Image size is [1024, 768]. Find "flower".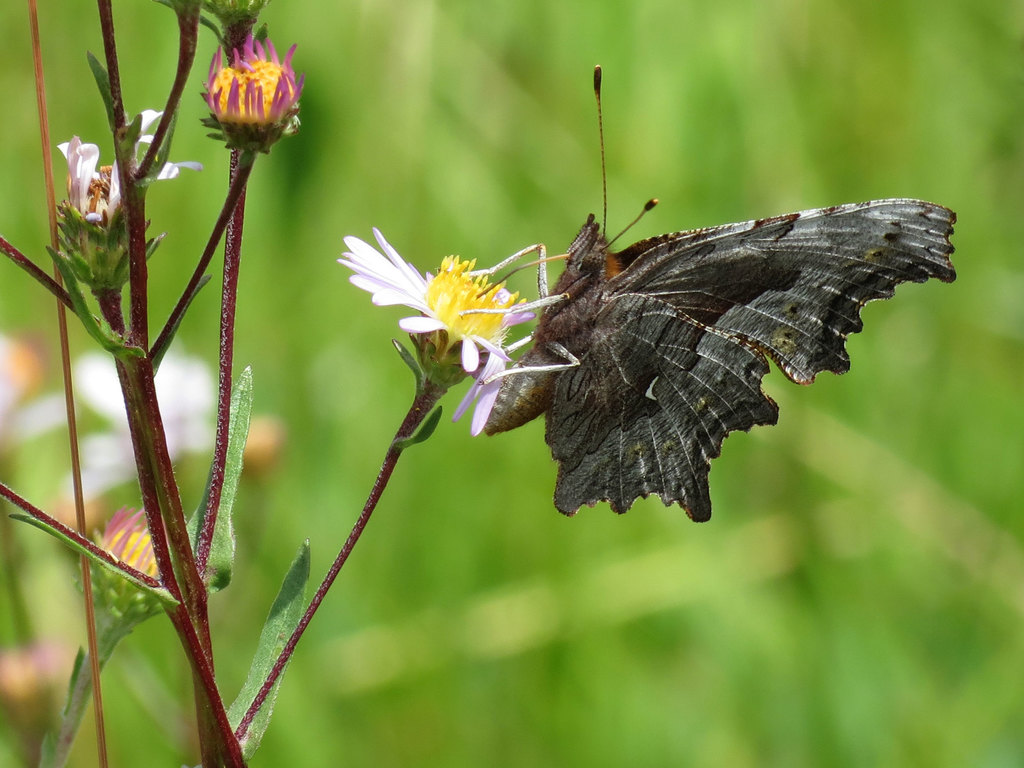
bbox=(194, 29, 321, 131).
